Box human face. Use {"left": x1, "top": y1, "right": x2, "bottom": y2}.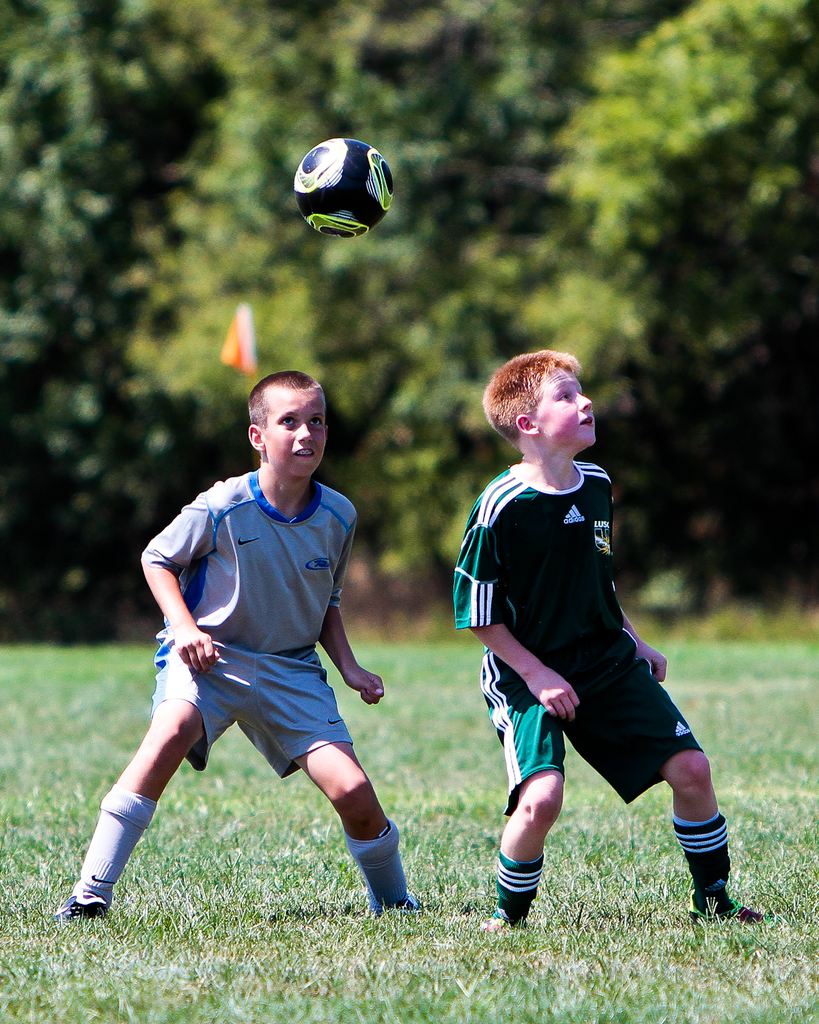
{"left": 536, "top": 361, "right": 596, "bottom": 442}.
